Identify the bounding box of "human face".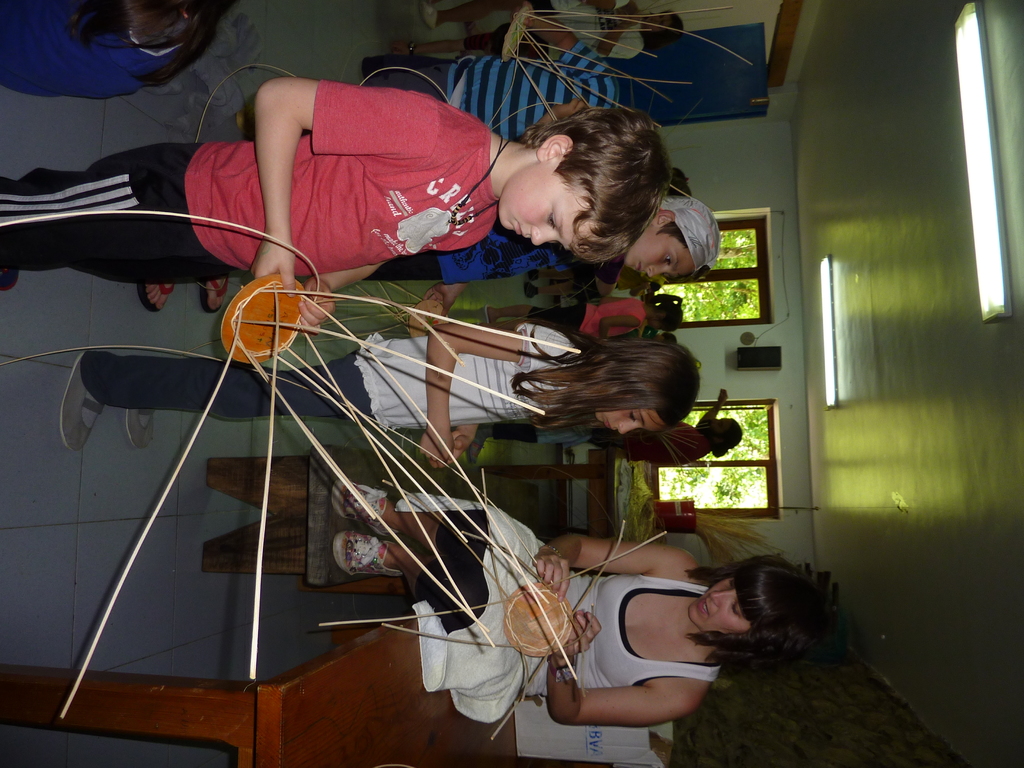
(left=595, top=409, right=659, bottom=433).
